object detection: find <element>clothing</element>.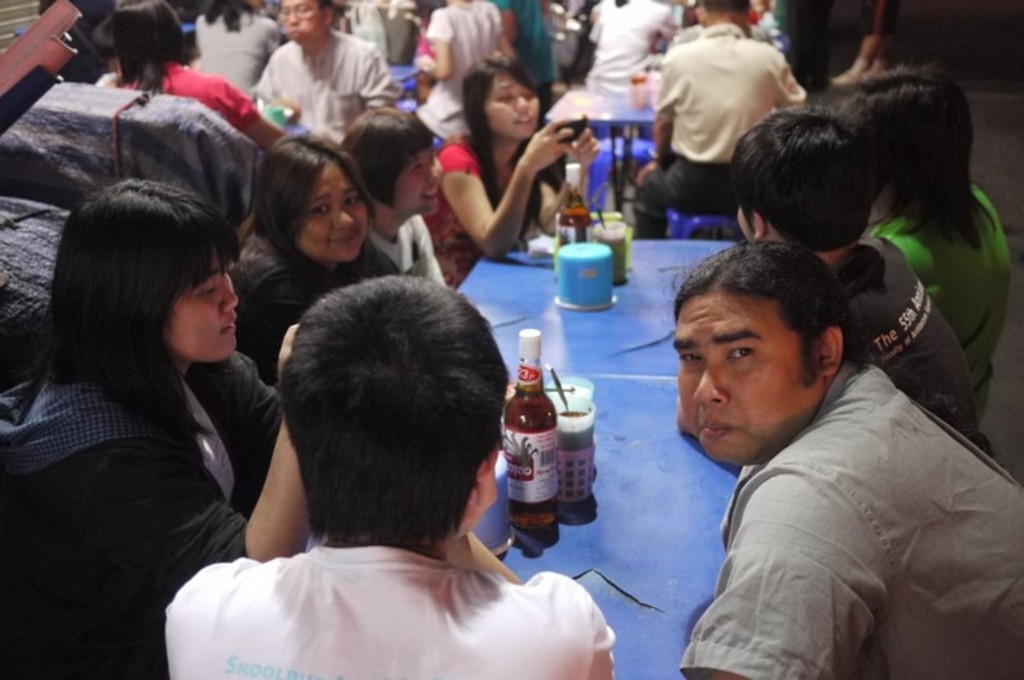
Rect(832, 227, 1014, 433).
